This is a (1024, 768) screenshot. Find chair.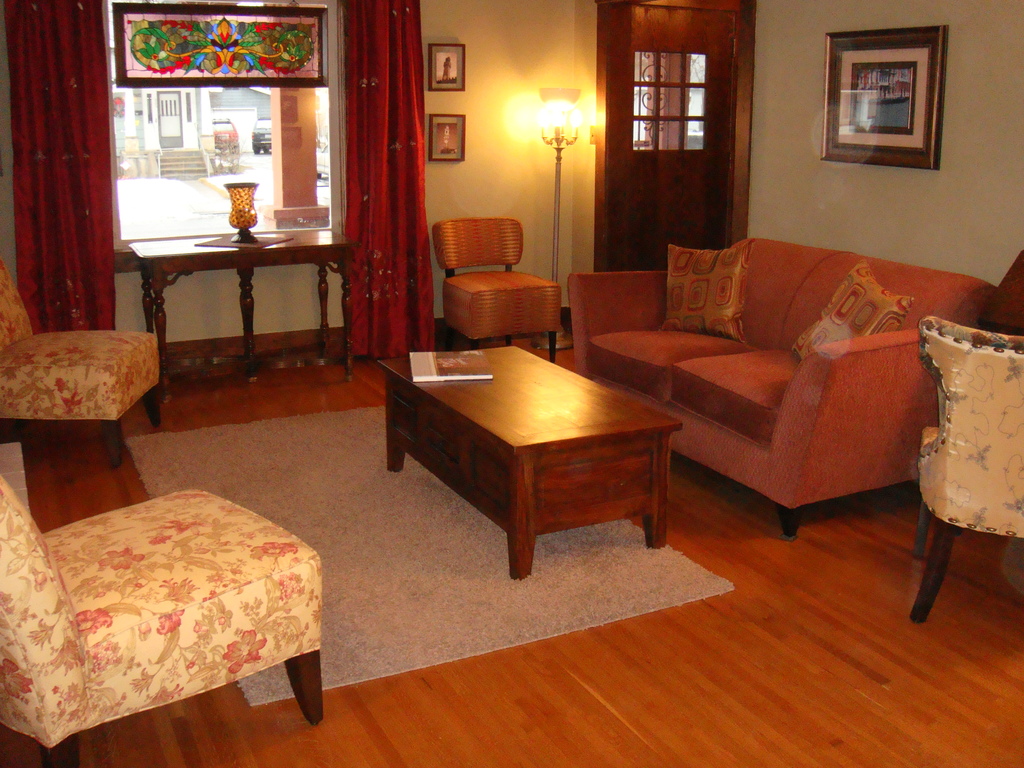
Bounding box: 421:211:570:350.
